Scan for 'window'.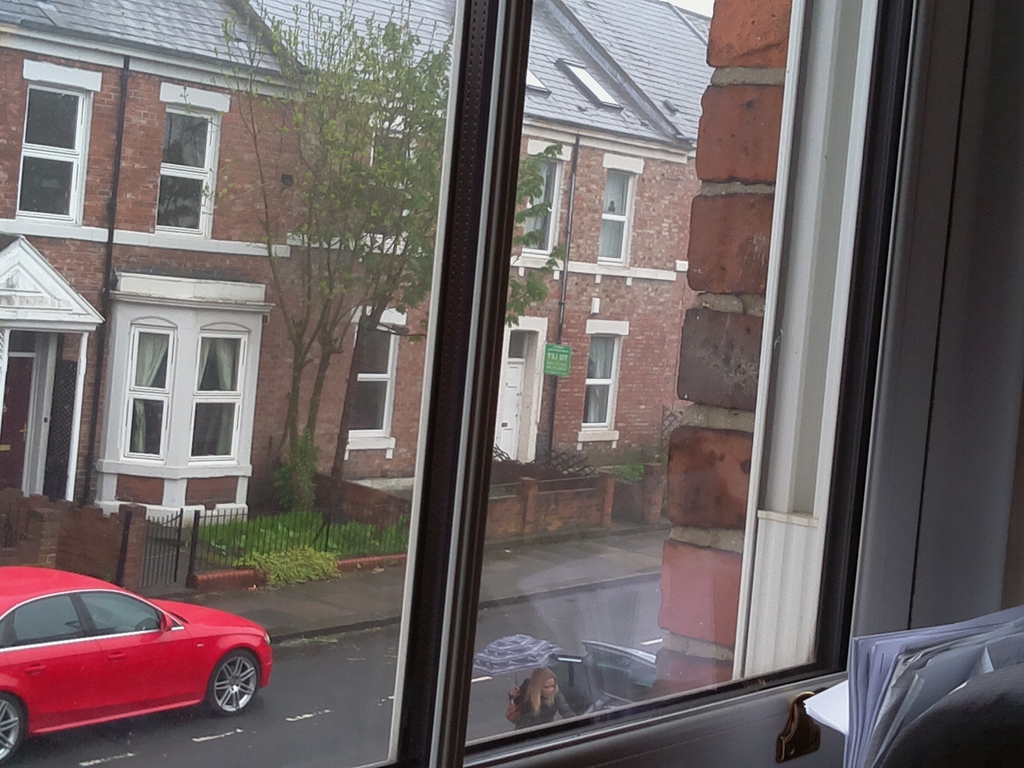
Scan result: 0,590,91,645.
